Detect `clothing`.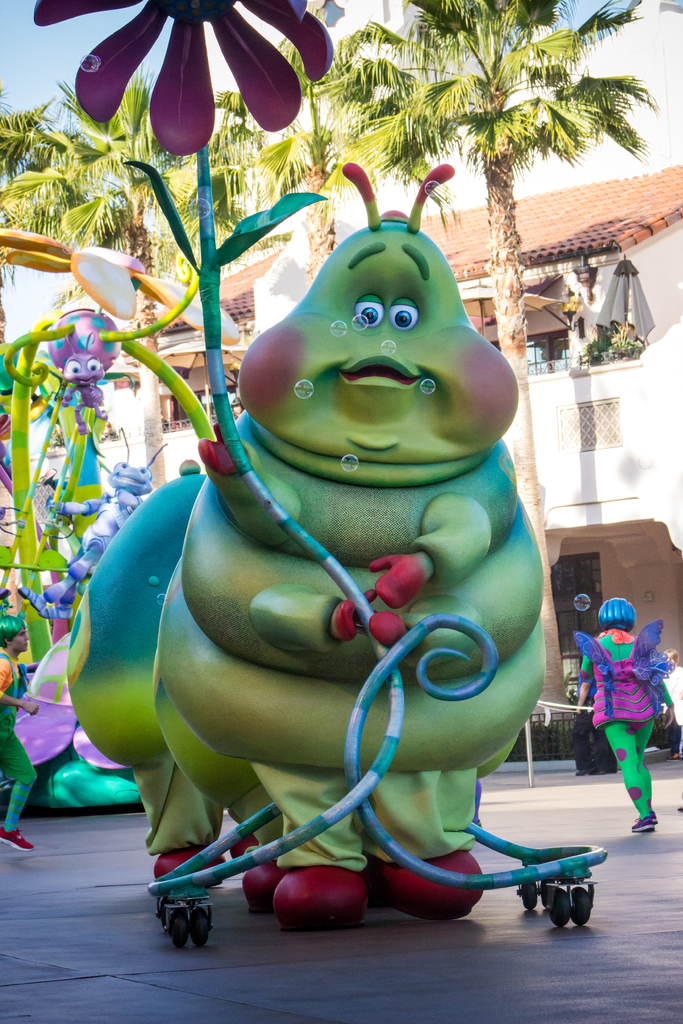
Detected at rect(586, 591, 673, 817).
